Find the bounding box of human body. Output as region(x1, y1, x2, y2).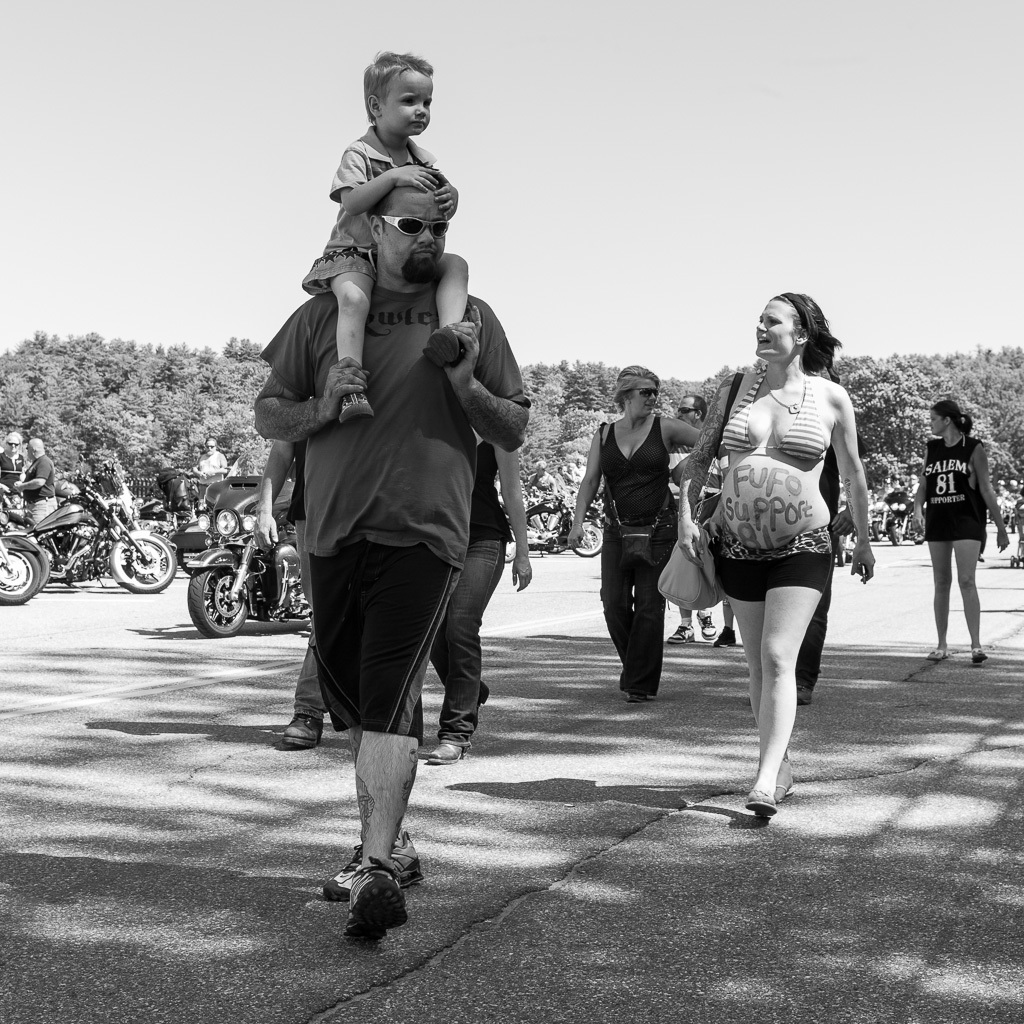
region(271, 148, 531, 899).
